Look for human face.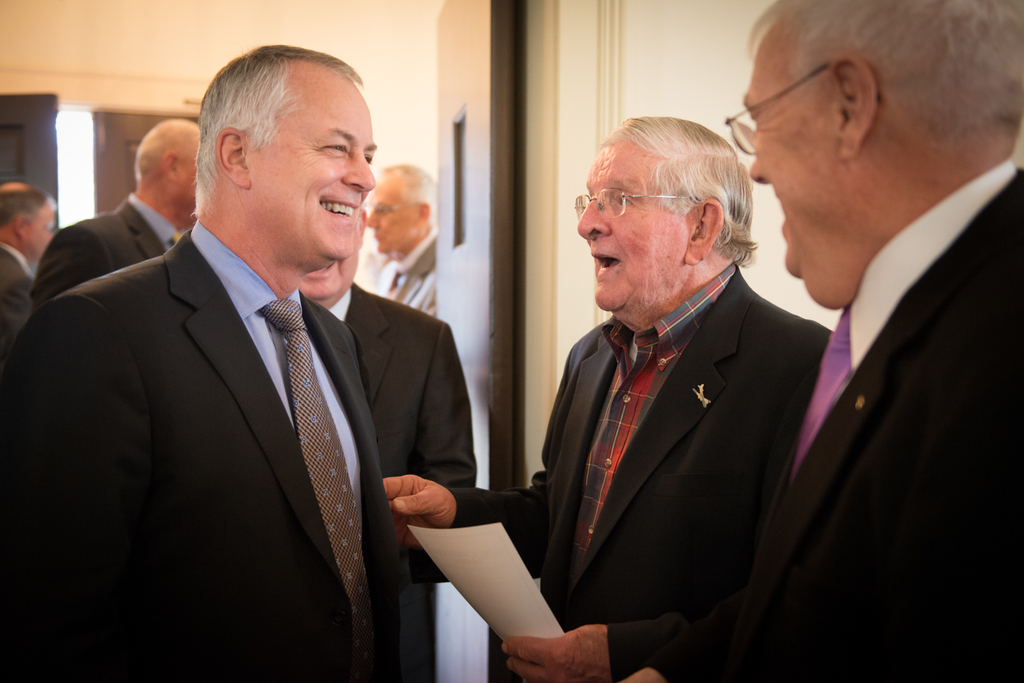
Found: (x1=365, y1=167, x2=416, y2=253).
